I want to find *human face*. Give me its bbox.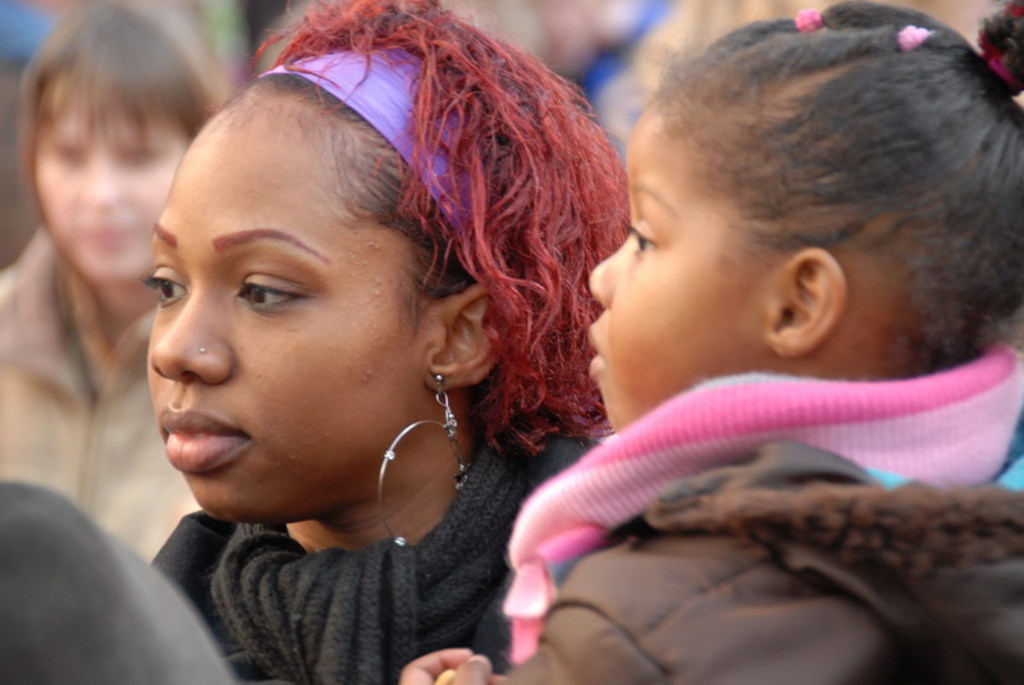
locate(141, 91, 413, 522).
